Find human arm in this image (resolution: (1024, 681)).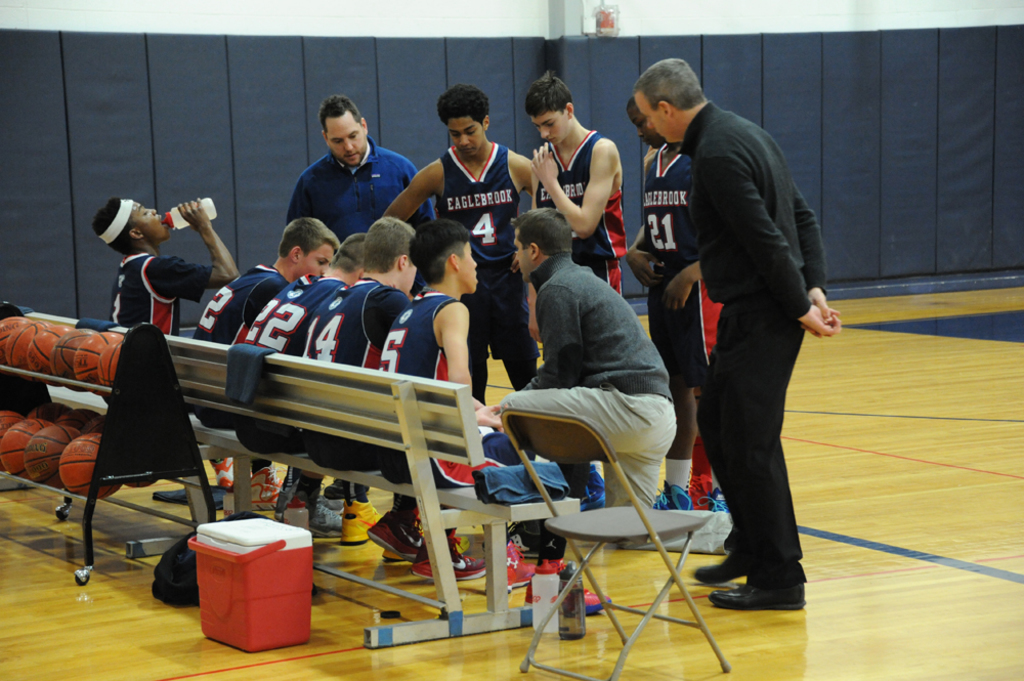
left=527, top=144, right=618, bottom=230.
